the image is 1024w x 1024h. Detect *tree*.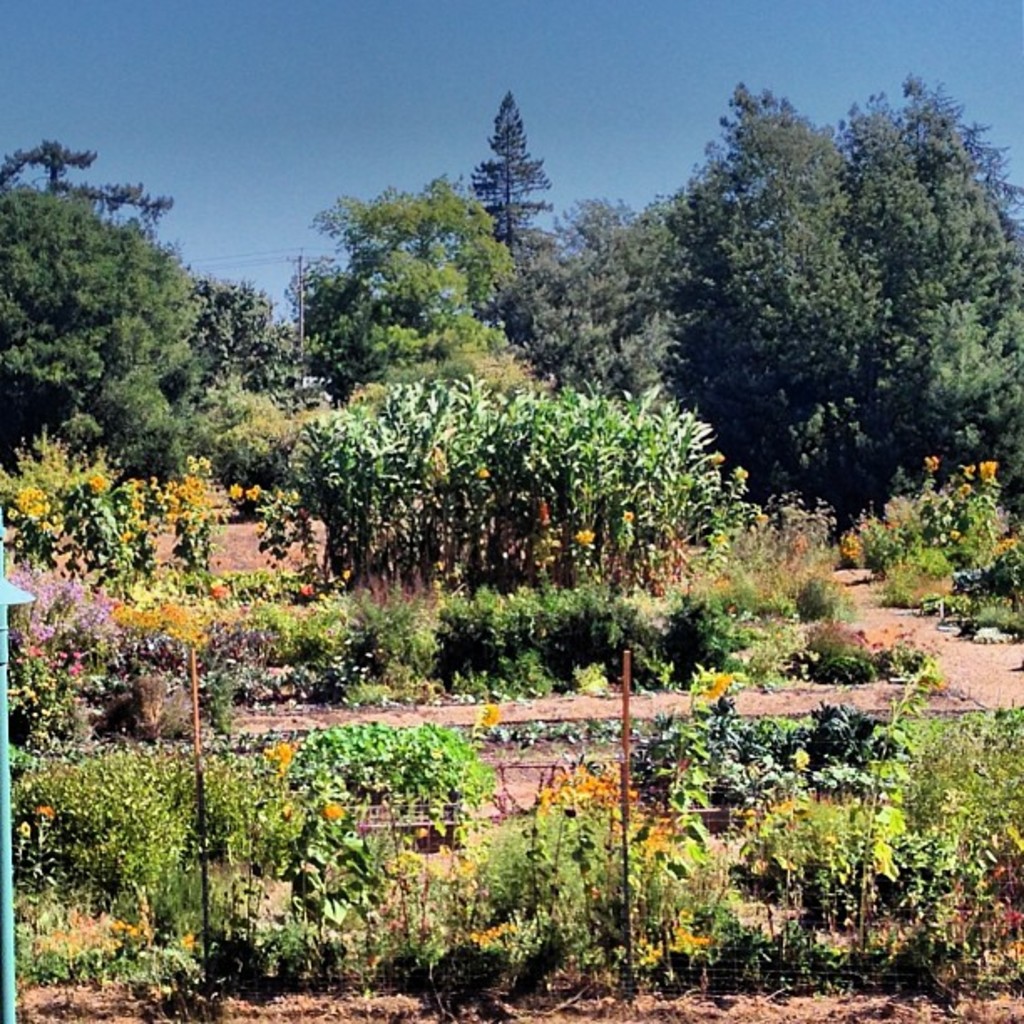
Detection: left=0, top=127, right=176, bottom=212.
